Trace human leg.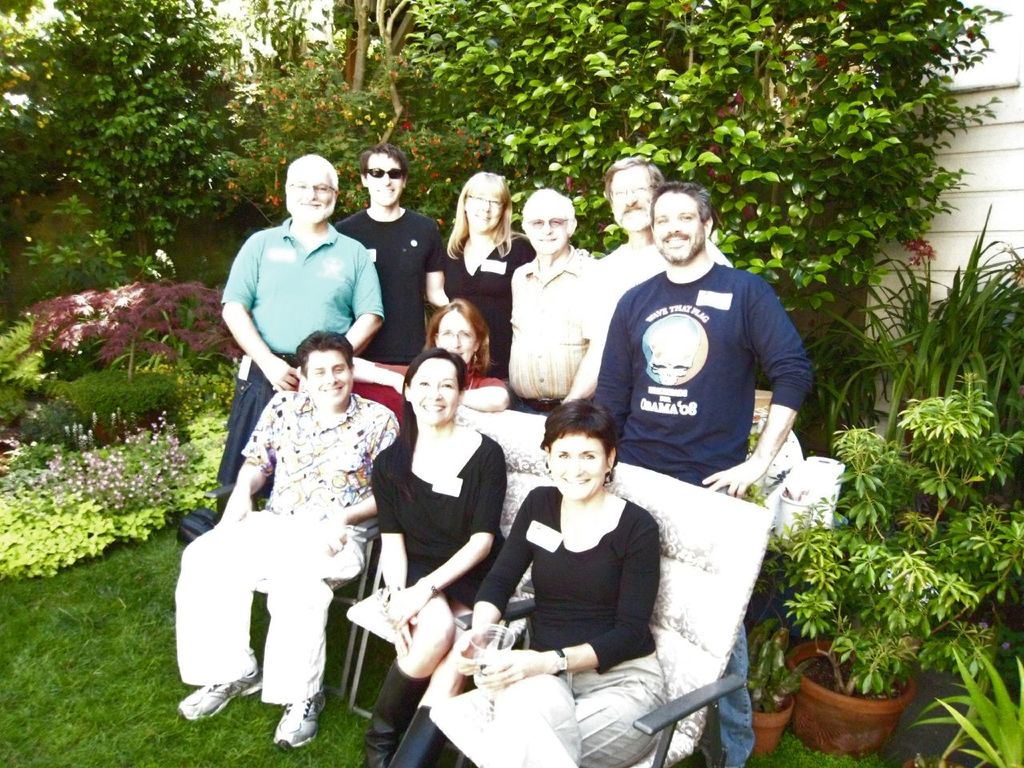
Traced to {"x1": 358, "y1": 594, "x2": 453, "y2": 766}.
